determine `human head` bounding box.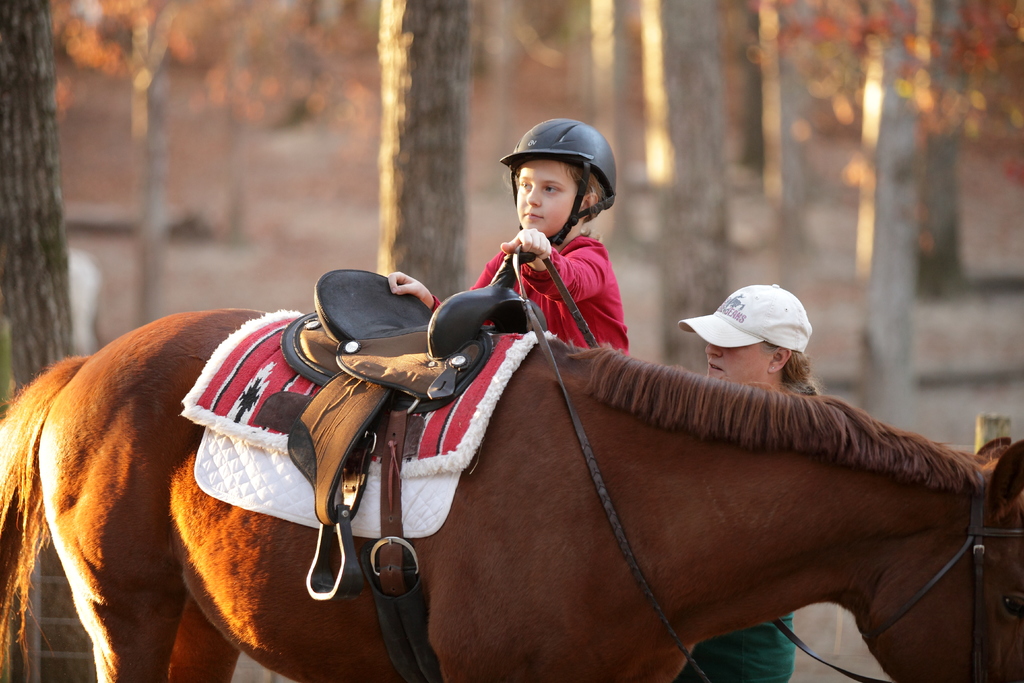
Determined: (x1=678, y1=283, x2=812, y2=391).
